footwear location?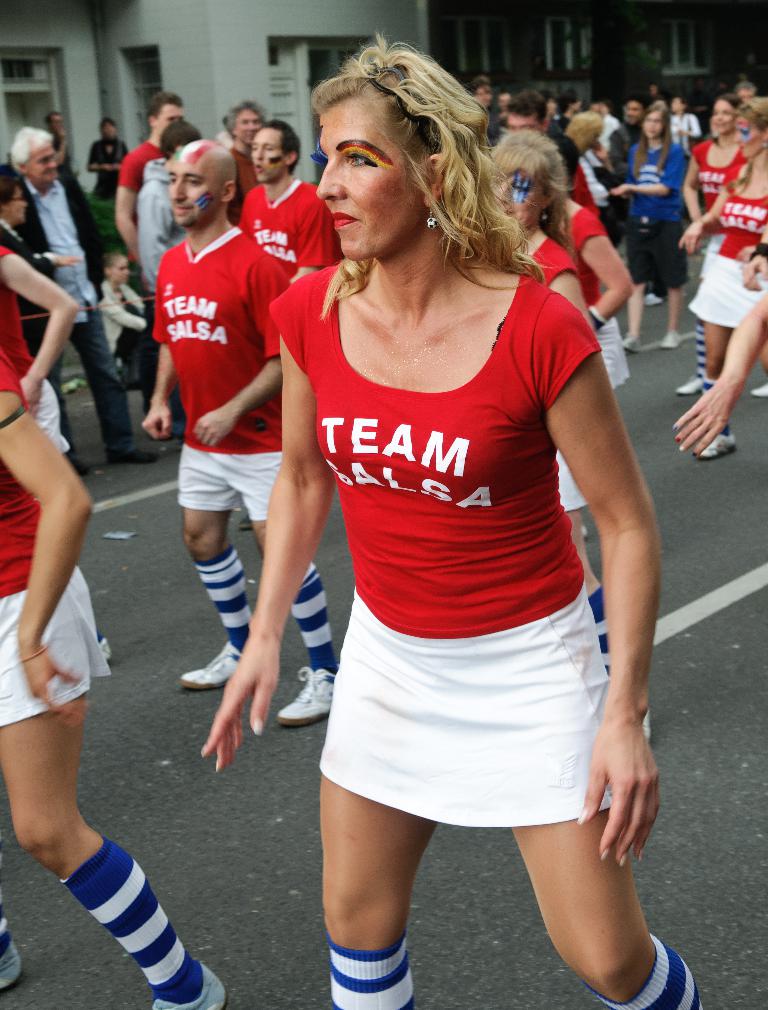
BBox(640, 291, 664, 312)
